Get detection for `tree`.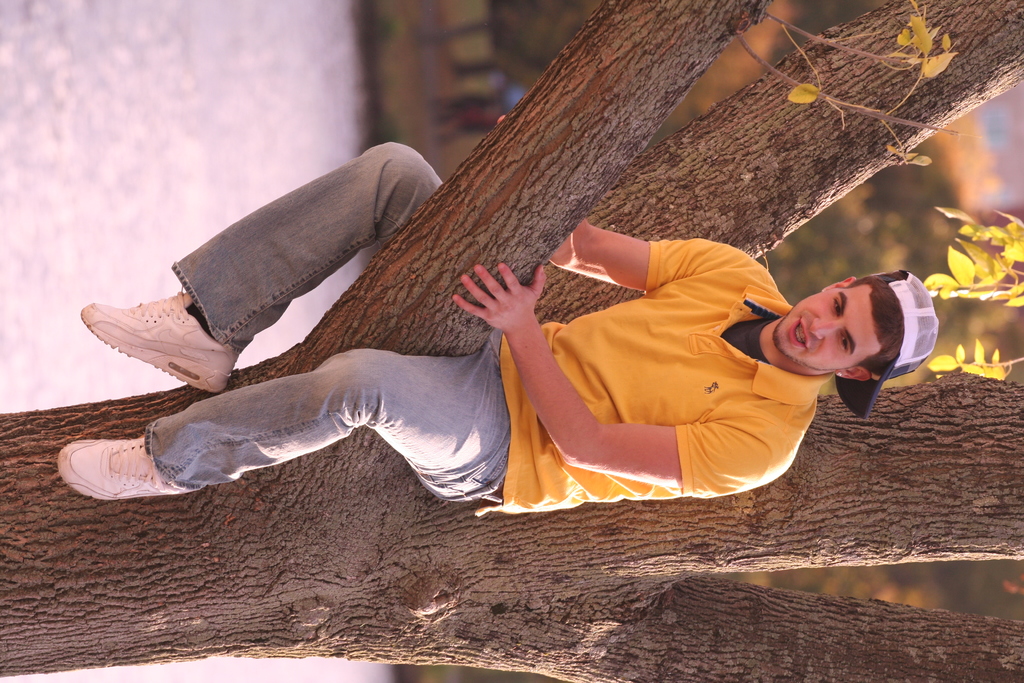
Detection: [left=0, top=0, right=1023, bottom=682].
